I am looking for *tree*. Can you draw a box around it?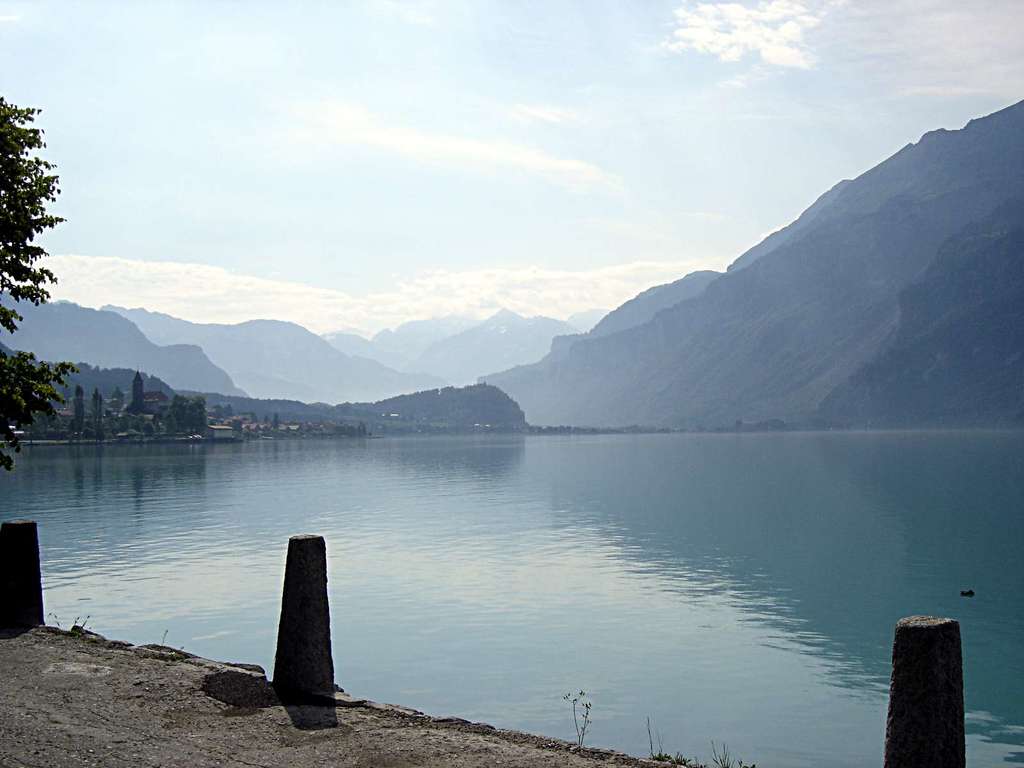
Sure, the bounding box is (x1=170, y1=388, x2=204, y2=436).
